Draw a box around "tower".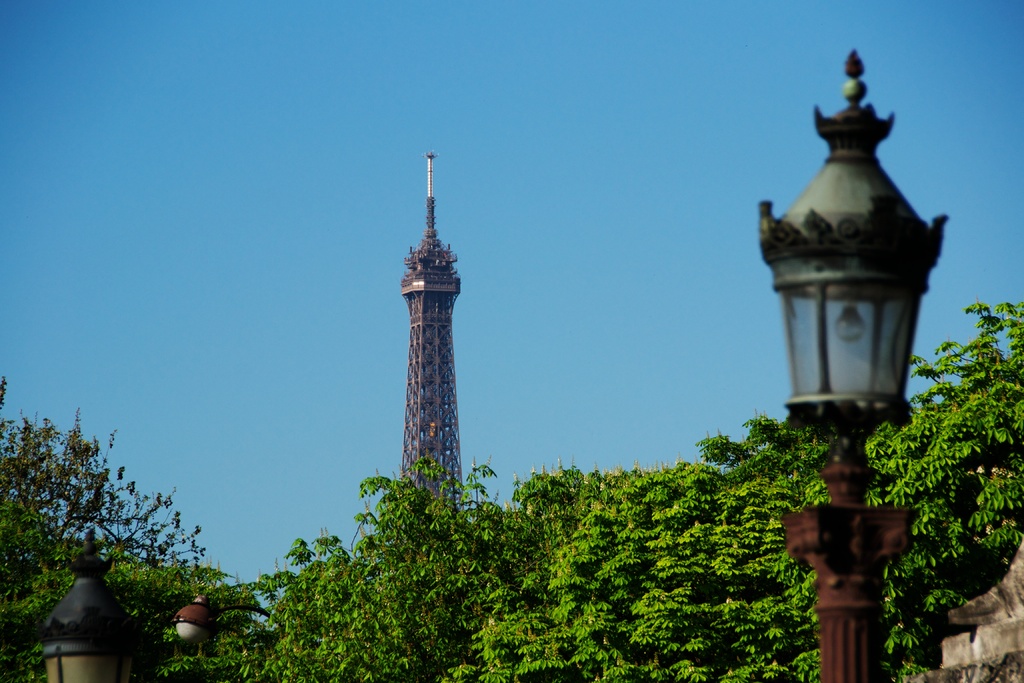
<region>396, 151, 463, 522</region>.
